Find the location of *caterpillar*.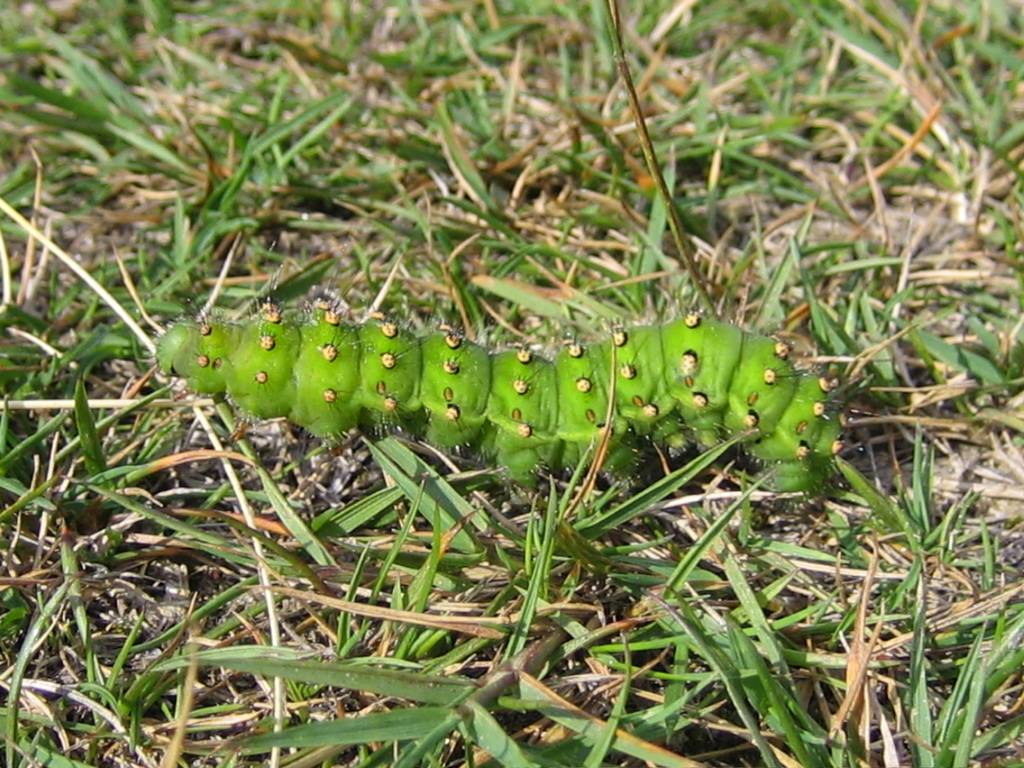
Location: (x1=152, y1=265, x2=877, y2=487).
